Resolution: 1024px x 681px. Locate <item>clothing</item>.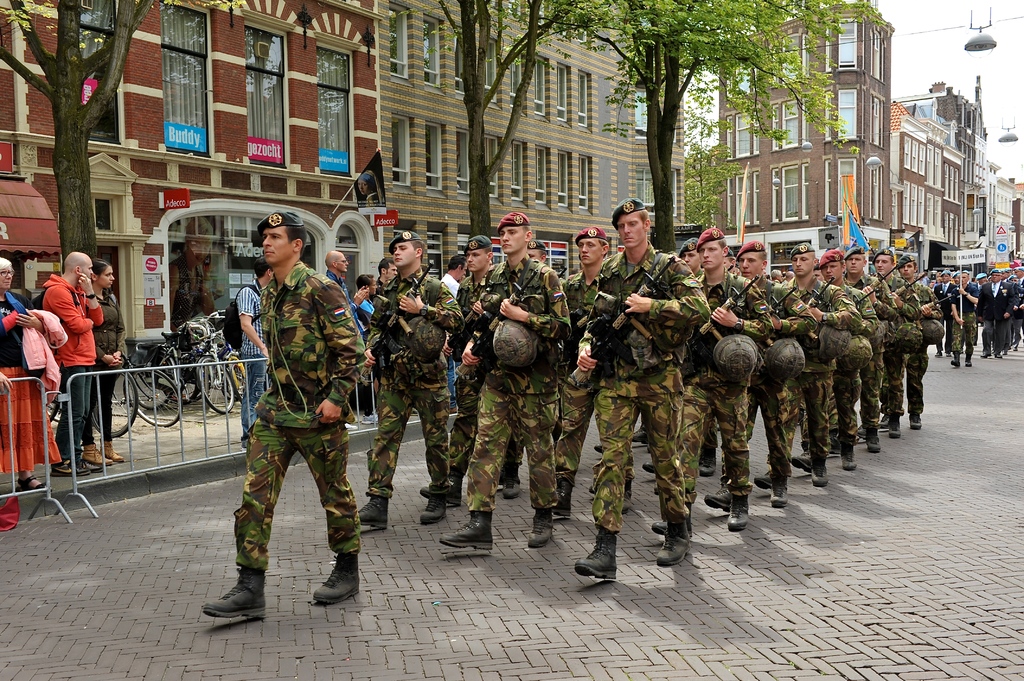
detection(856, 273, 895, 418).
